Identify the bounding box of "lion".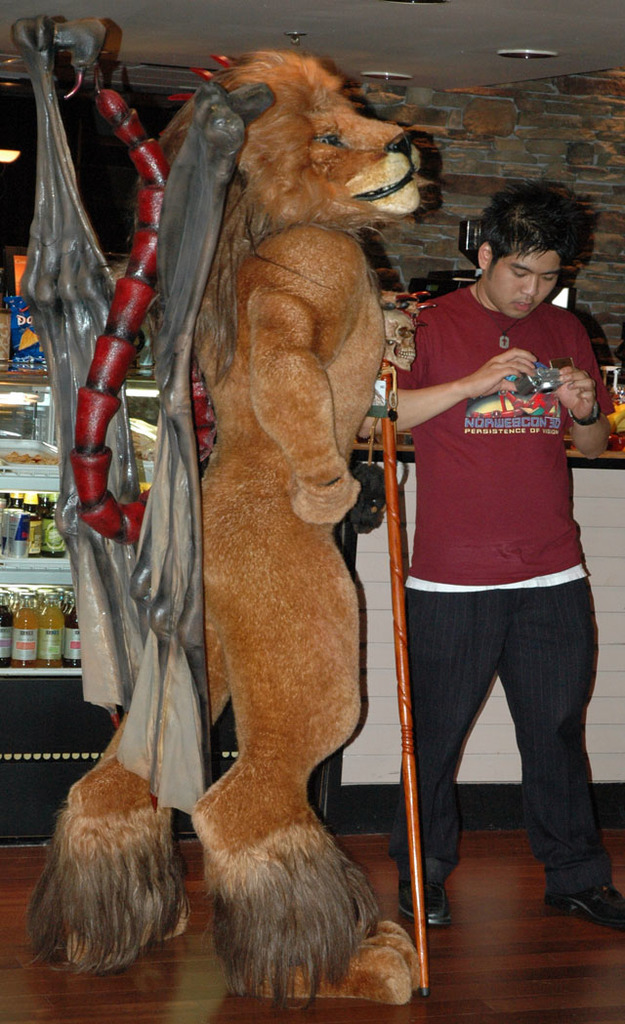
28 46 431 1006.
